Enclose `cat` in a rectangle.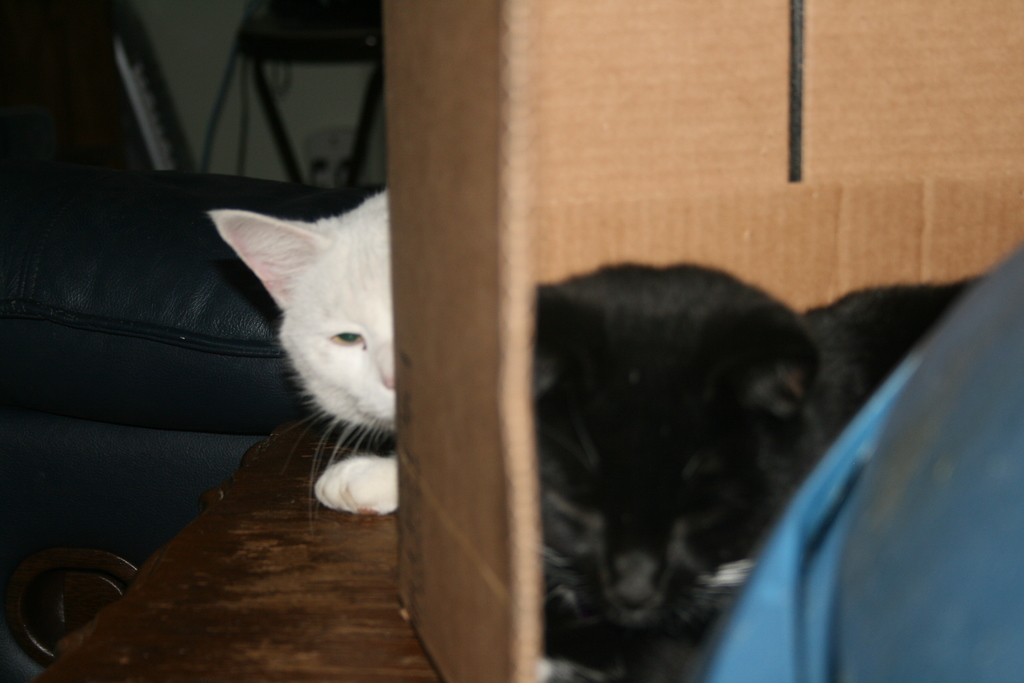
{"x1": 535, "y1": 261, "x2": 989, "y2": 675}.
